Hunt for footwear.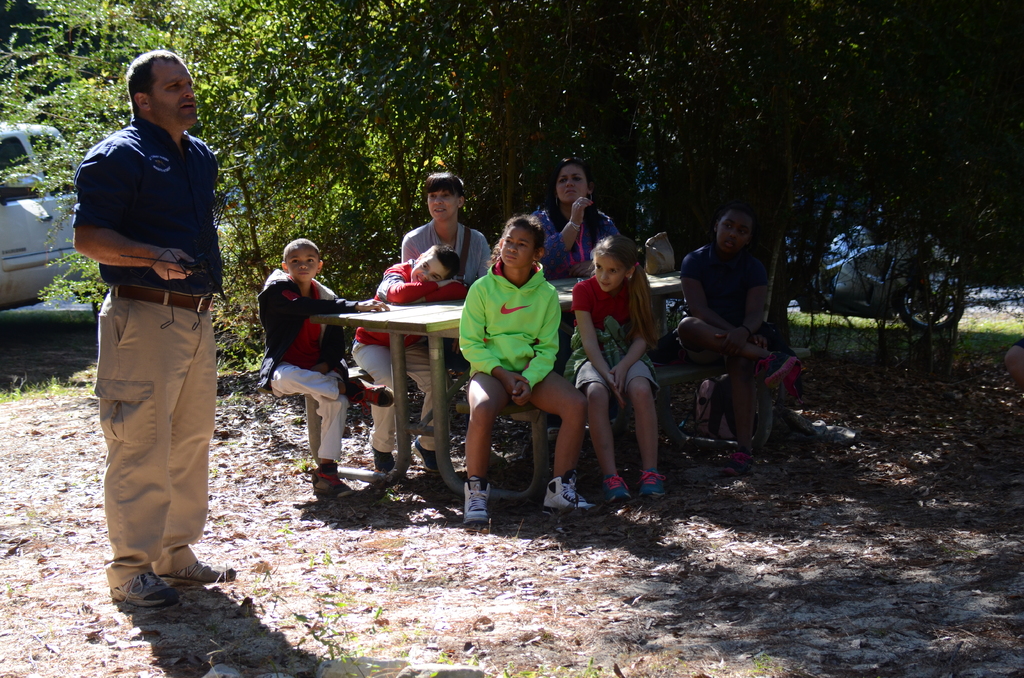
Hunted down at rect(602, 472, 632, 501).
